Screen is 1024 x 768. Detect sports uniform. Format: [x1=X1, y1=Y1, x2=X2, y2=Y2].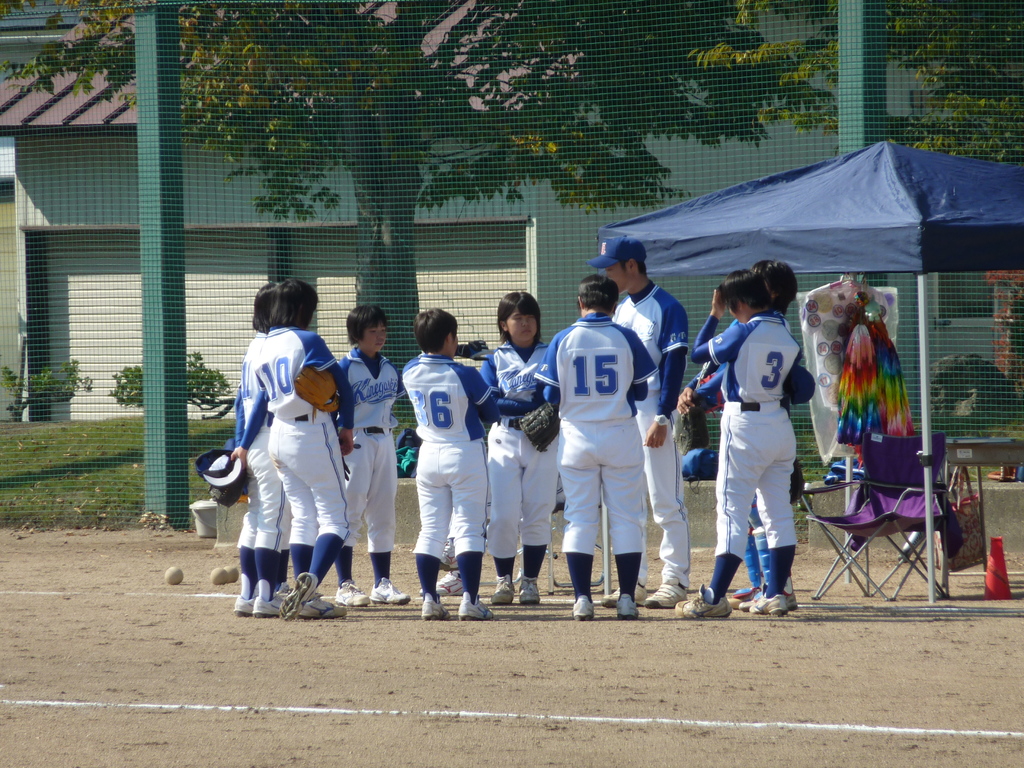
[x1=382, y1=353, x2=504, y2=621].
